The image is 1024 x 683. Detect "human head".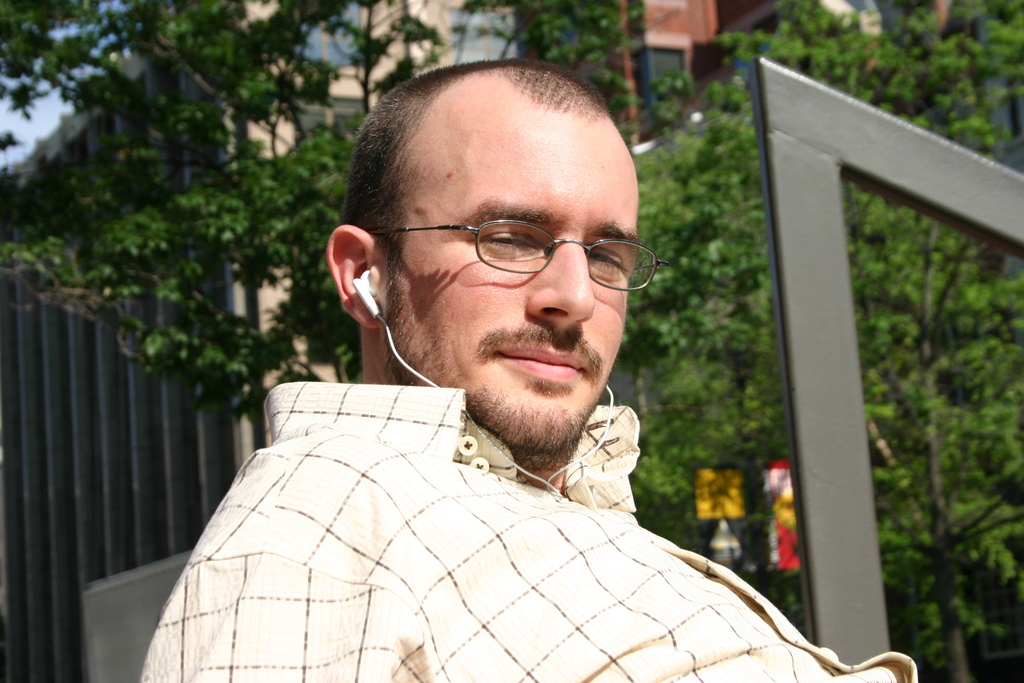
Detection: Rect(352, 47, 664, 409).
